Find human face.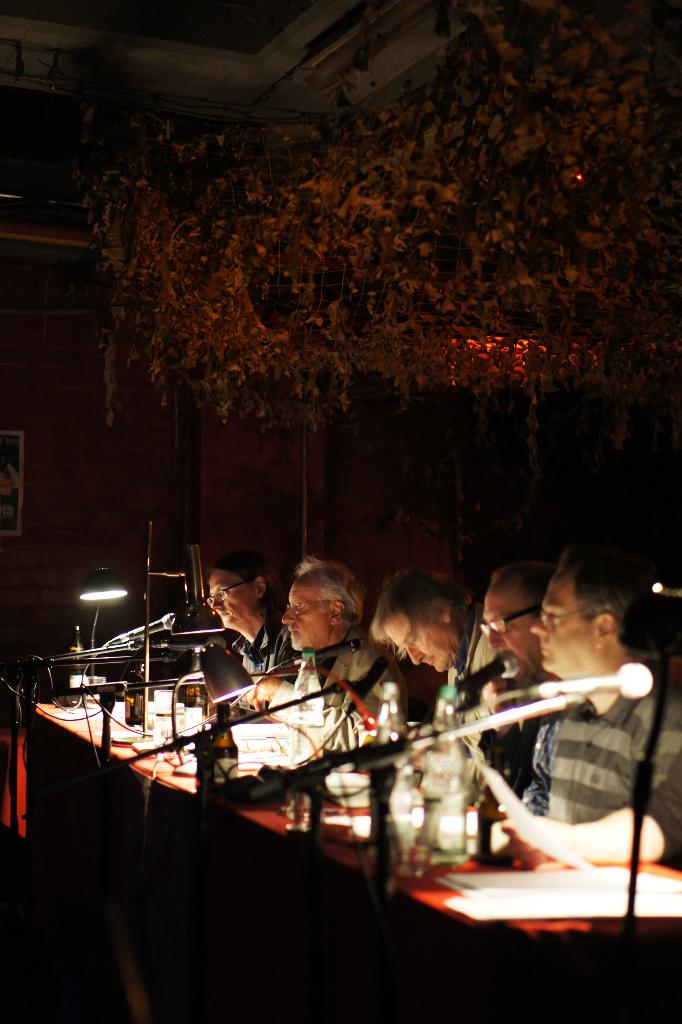
(481, 591, 534, 676).
